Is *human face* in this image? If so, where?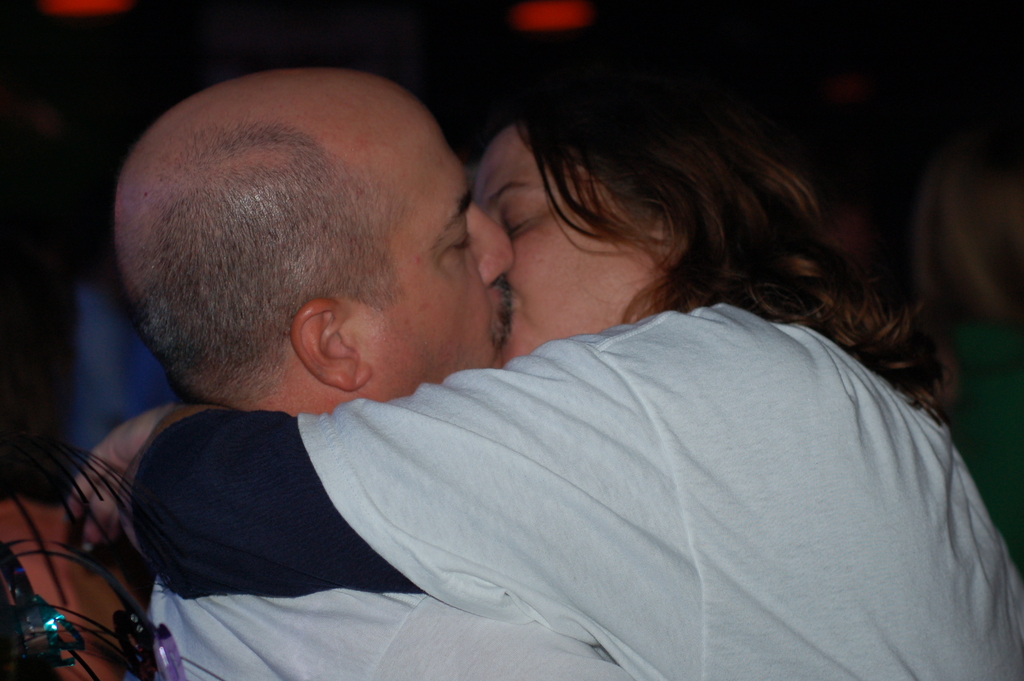
Yes, at bbox=[364, 112, 513, 363].
